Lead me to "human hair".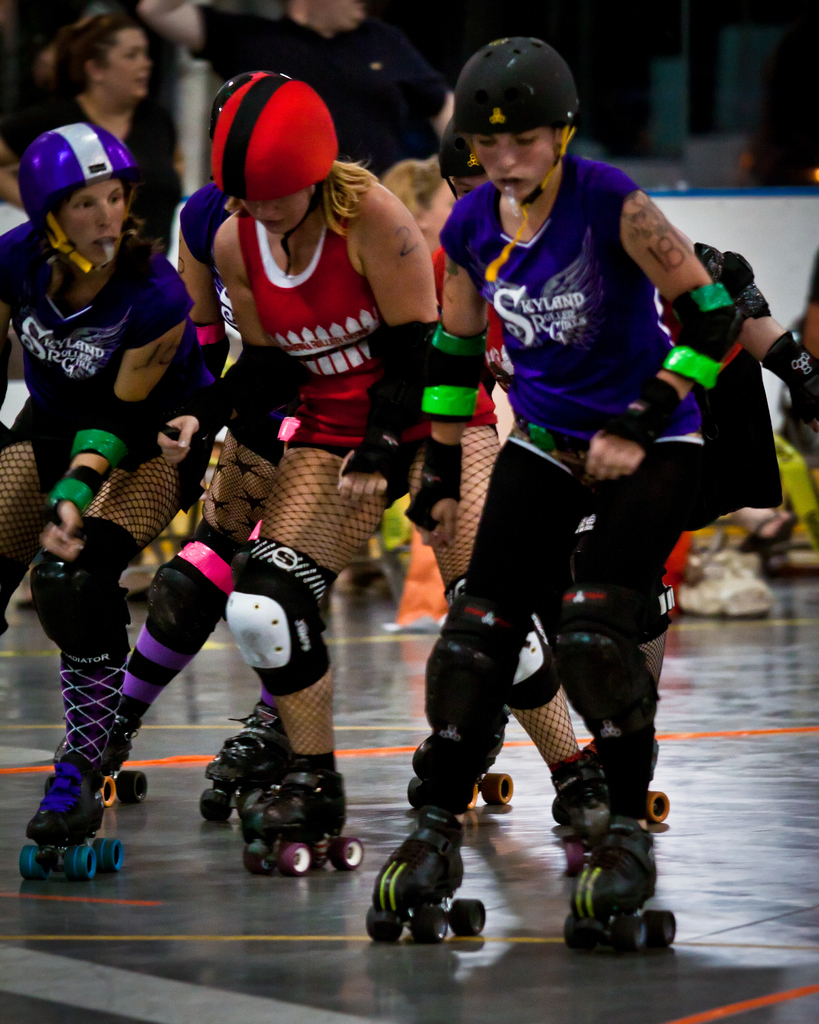
Lead to 384,157,442,216.
